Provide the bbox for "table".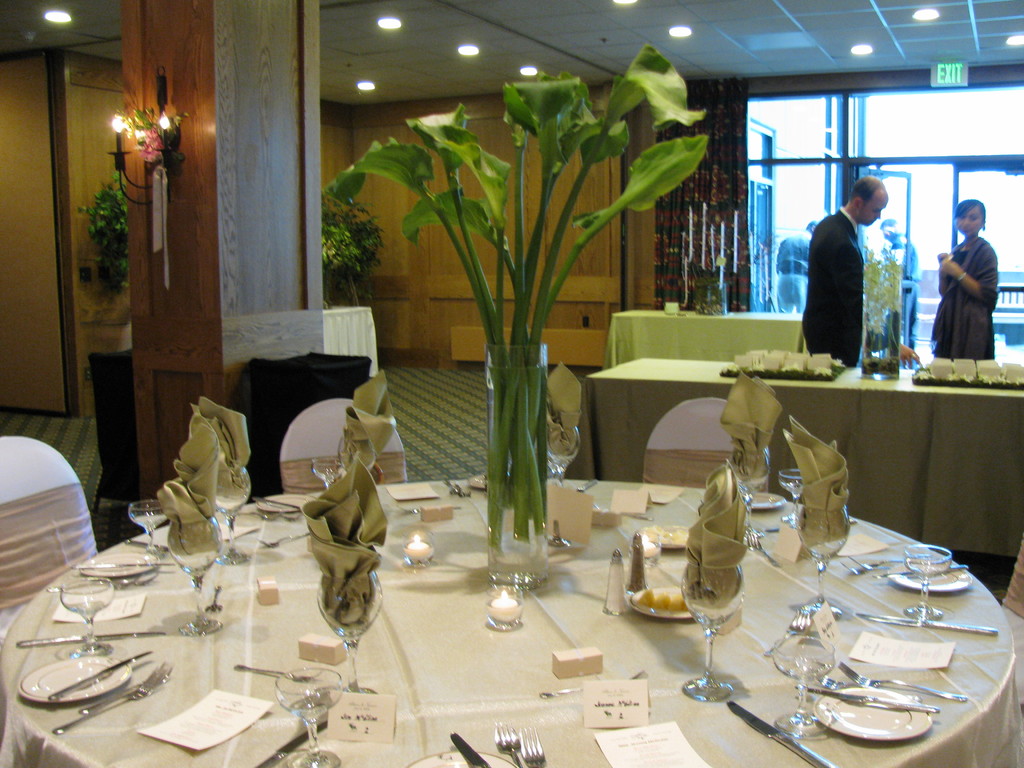
92,346,140,515.
